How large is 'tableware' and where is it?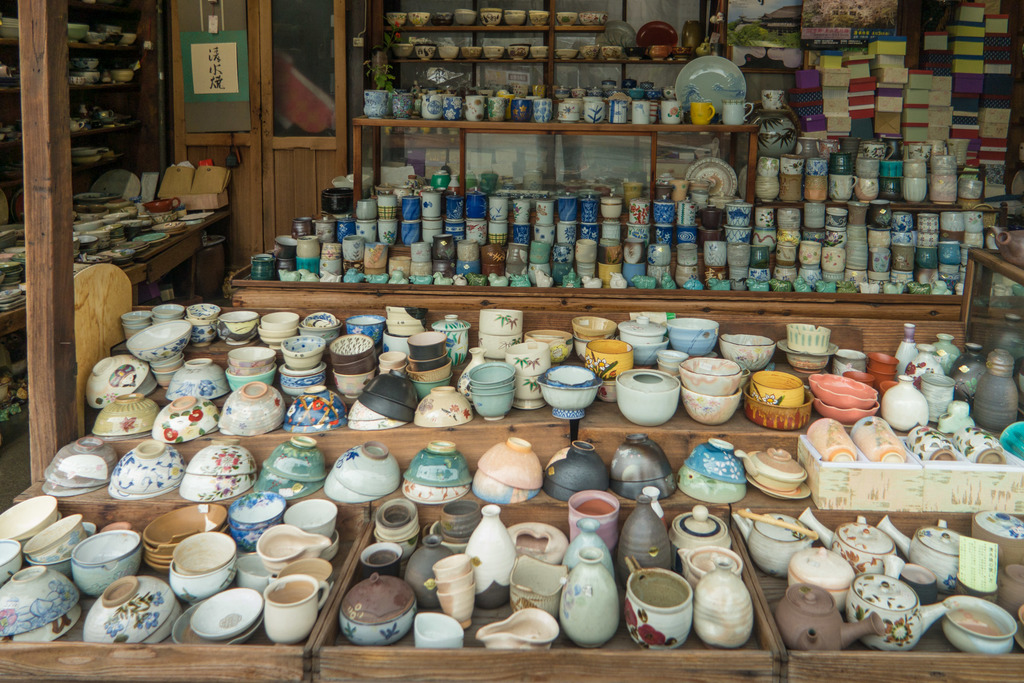
Bounding box: 150/354/179/359.
